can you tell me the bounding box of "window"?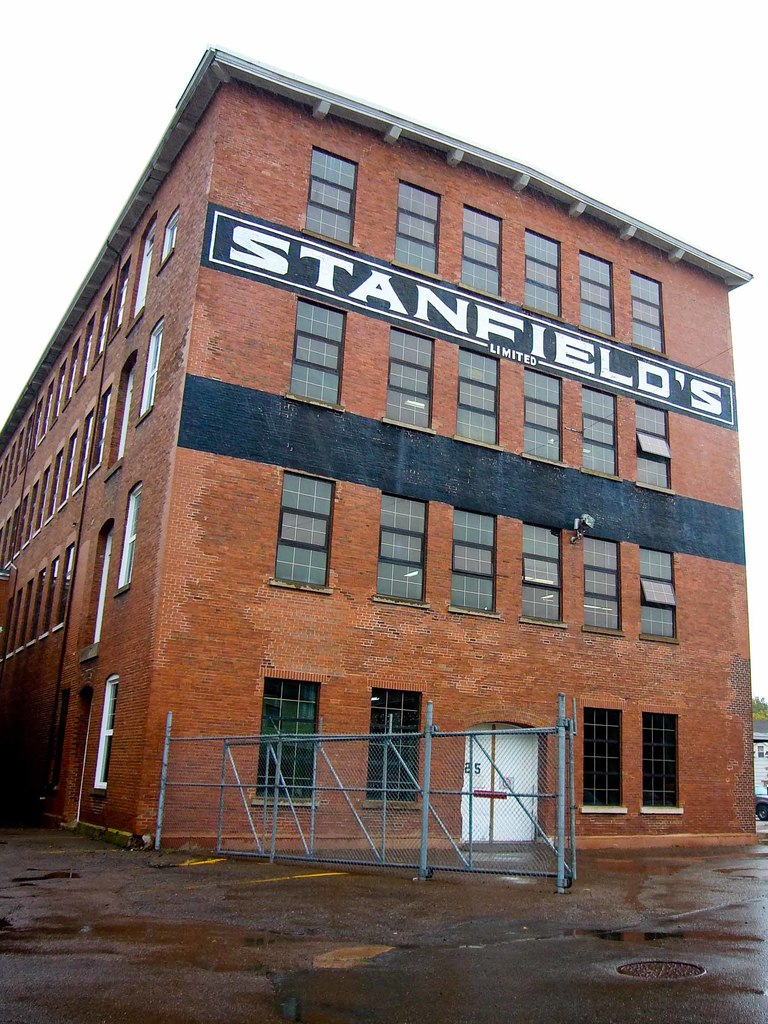
pyautogui.locateOnScreen(524, 232, 563, 323).
